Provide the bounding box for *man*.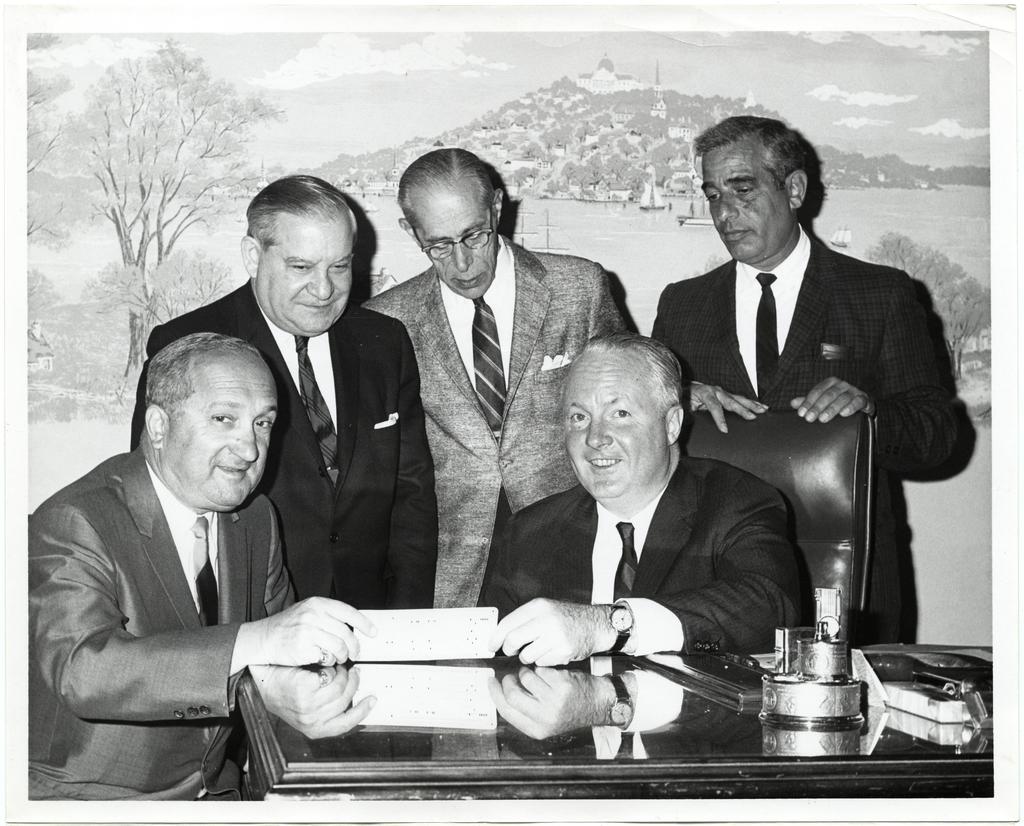
<box>648,112,979,649</box>.
